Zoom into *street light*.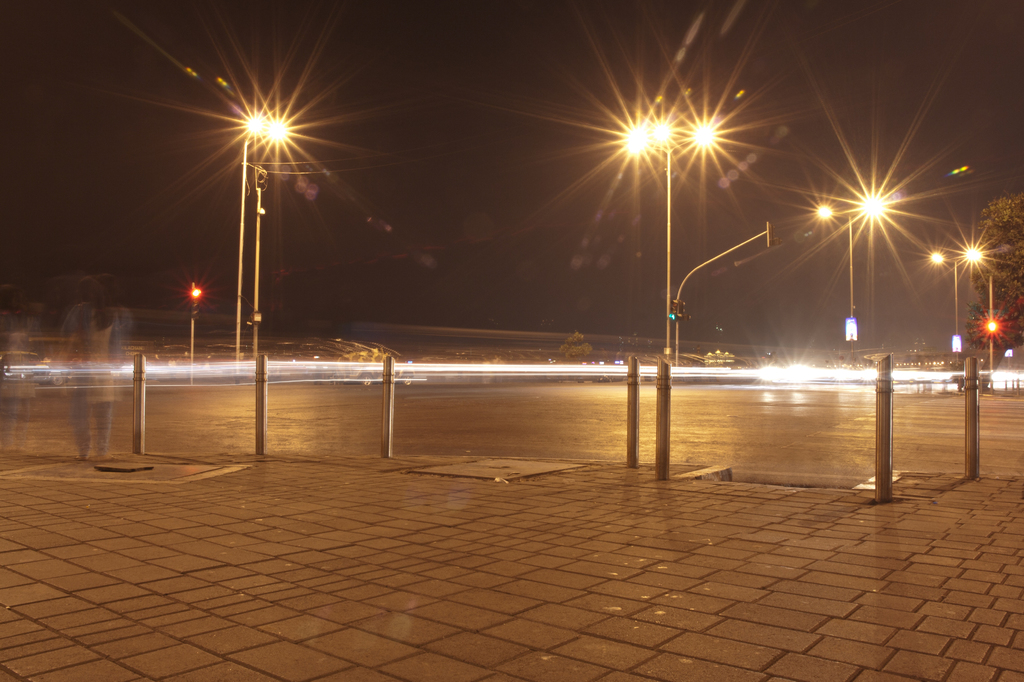
Zoom target: 179,4,362,488.
